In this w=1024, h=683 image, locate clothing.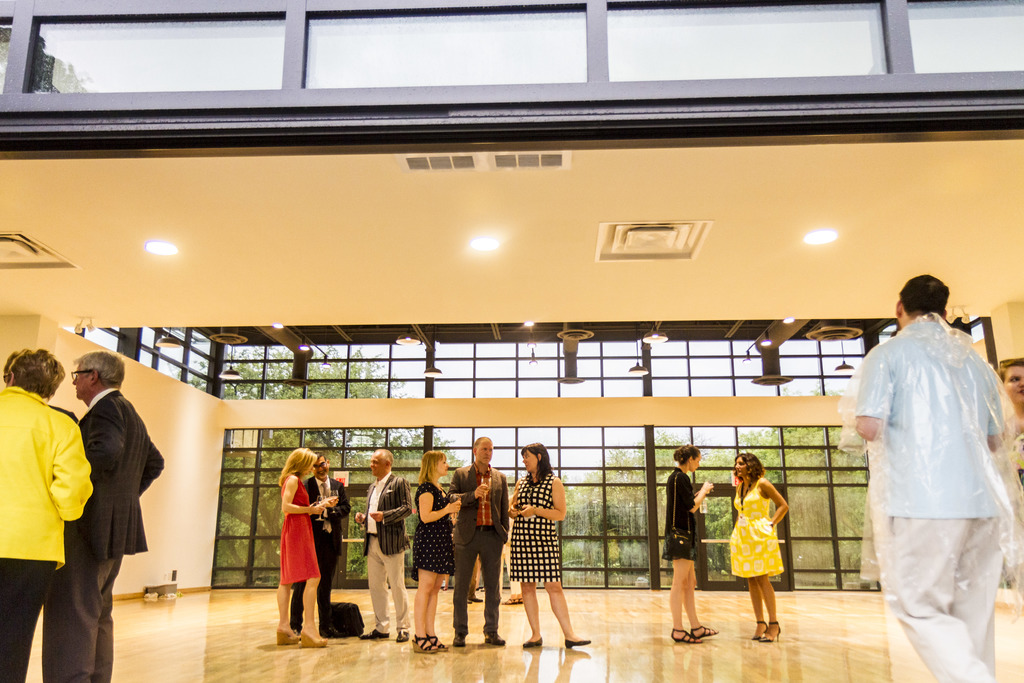
Bounding box: box=[732, 467, 785, 579].
